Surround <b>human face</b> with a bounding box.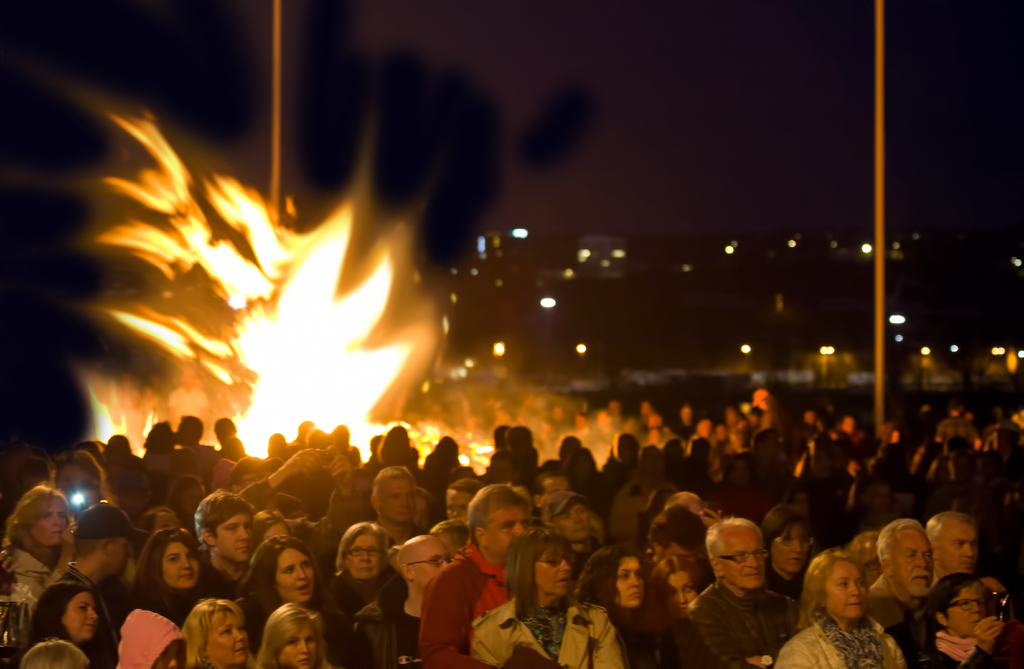
<bbox>159, 536, 199, 589</bbox>.
